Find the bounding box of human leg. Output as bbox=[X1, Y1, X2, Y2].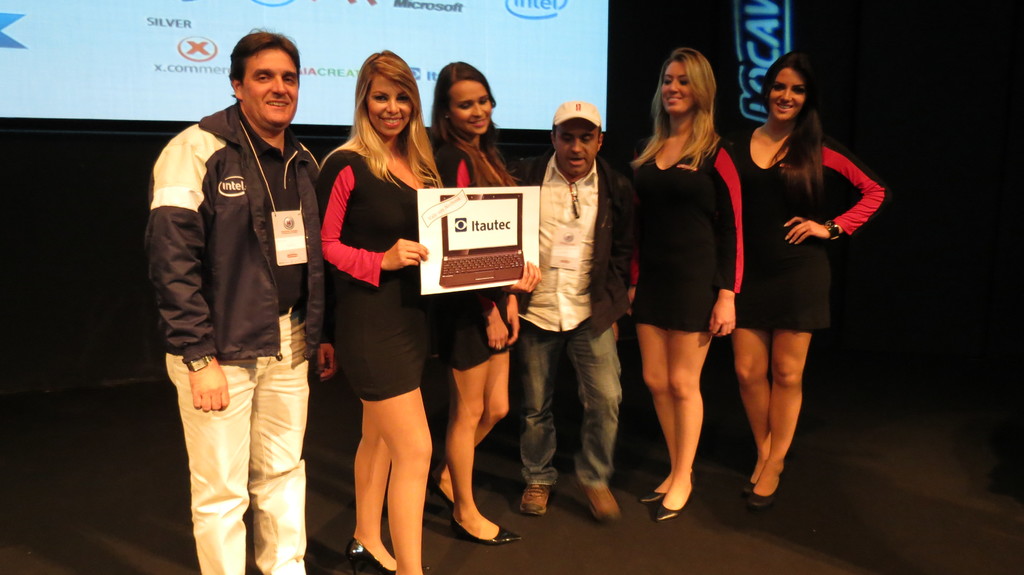
bbox=[751, 331, 805, 498].
